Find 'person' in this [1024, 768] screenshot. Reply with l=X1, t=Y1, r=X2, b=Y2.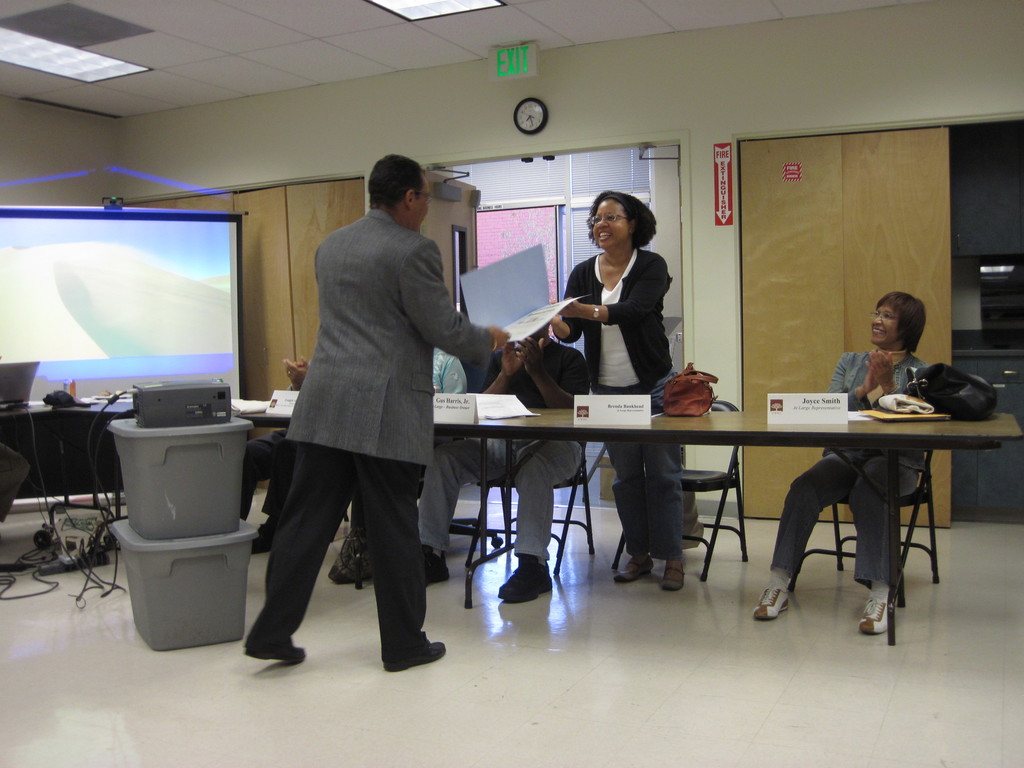
l=756, t=294, r=947, b=639.
